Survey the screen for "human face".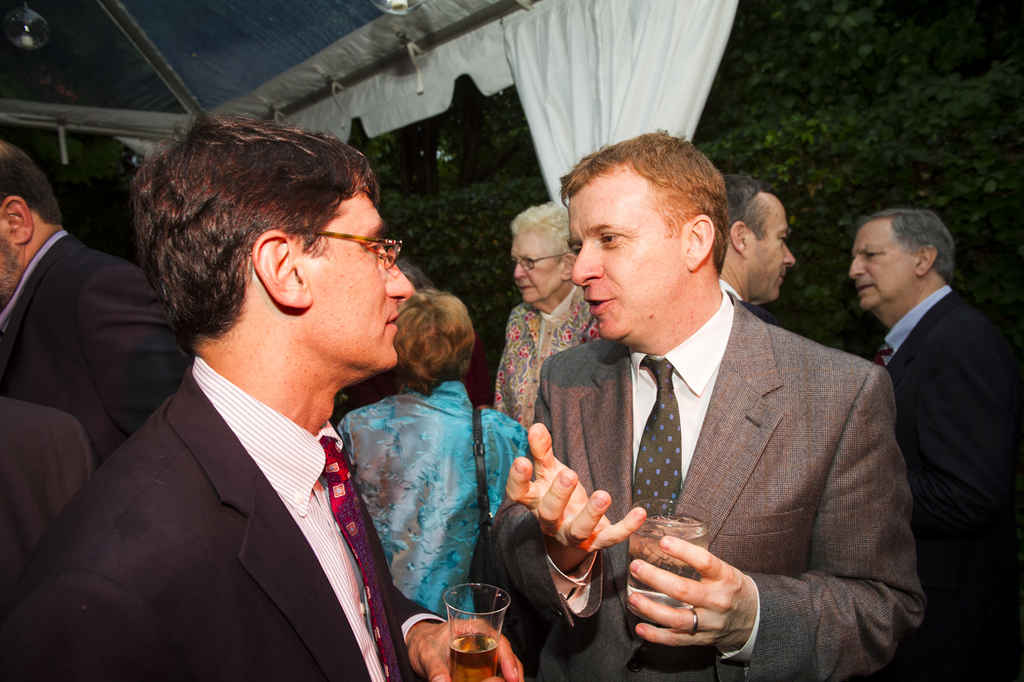
Survey found: [left=0, top=206, right=21, bottom=298].
